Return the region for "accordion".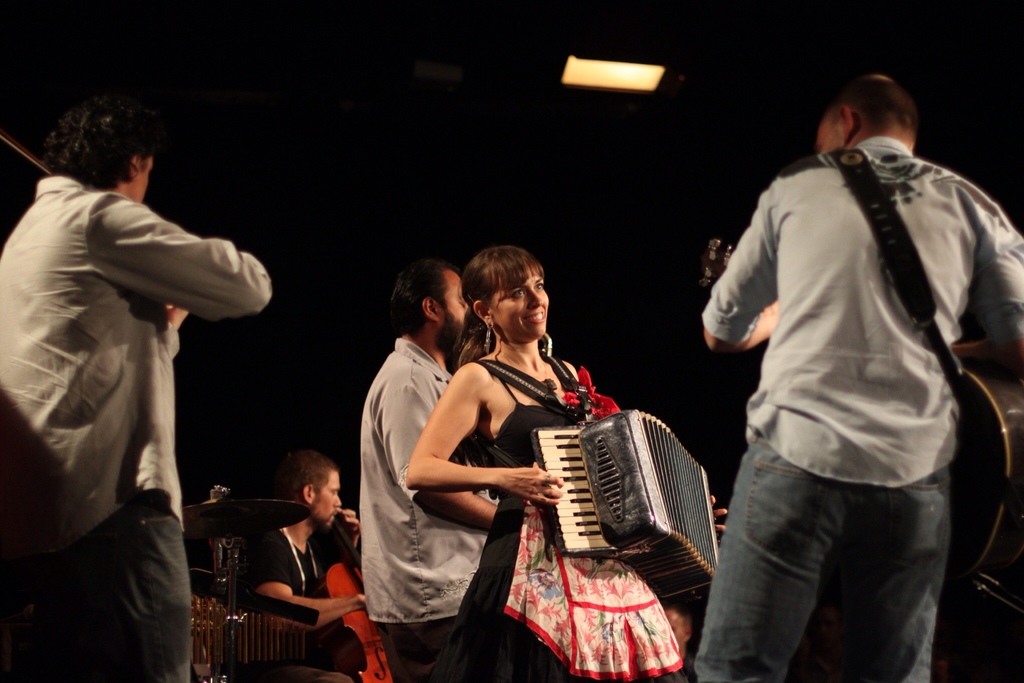
465, 347, 717, 579.
